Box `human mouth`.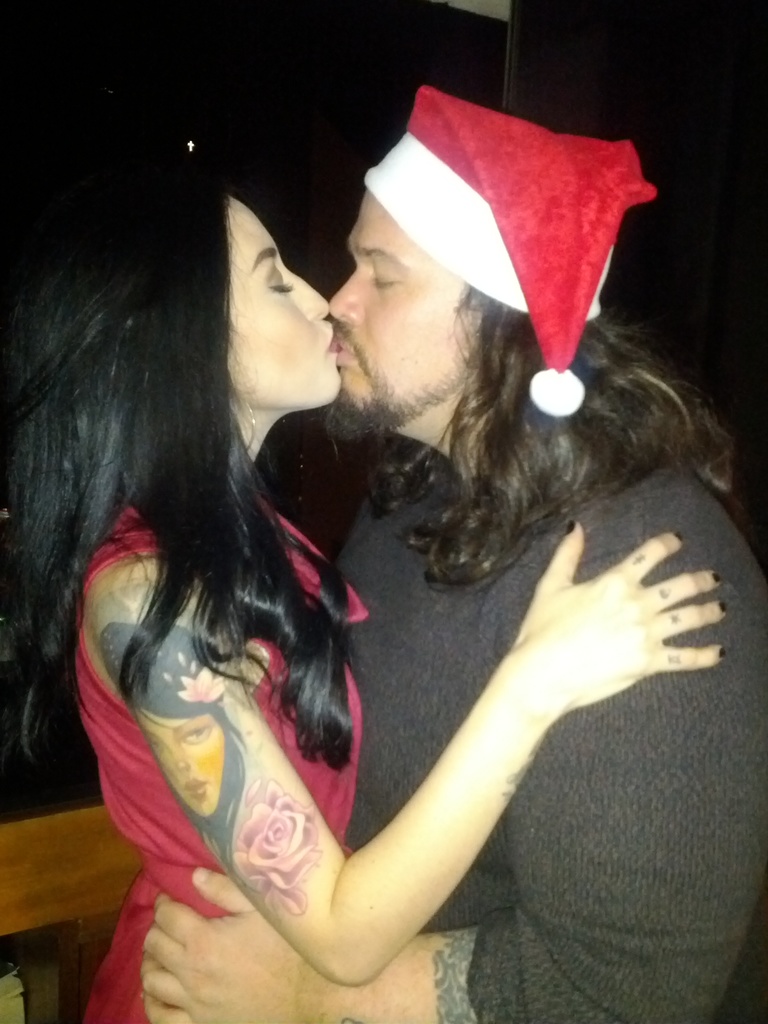
335, 330, 359, 363.
